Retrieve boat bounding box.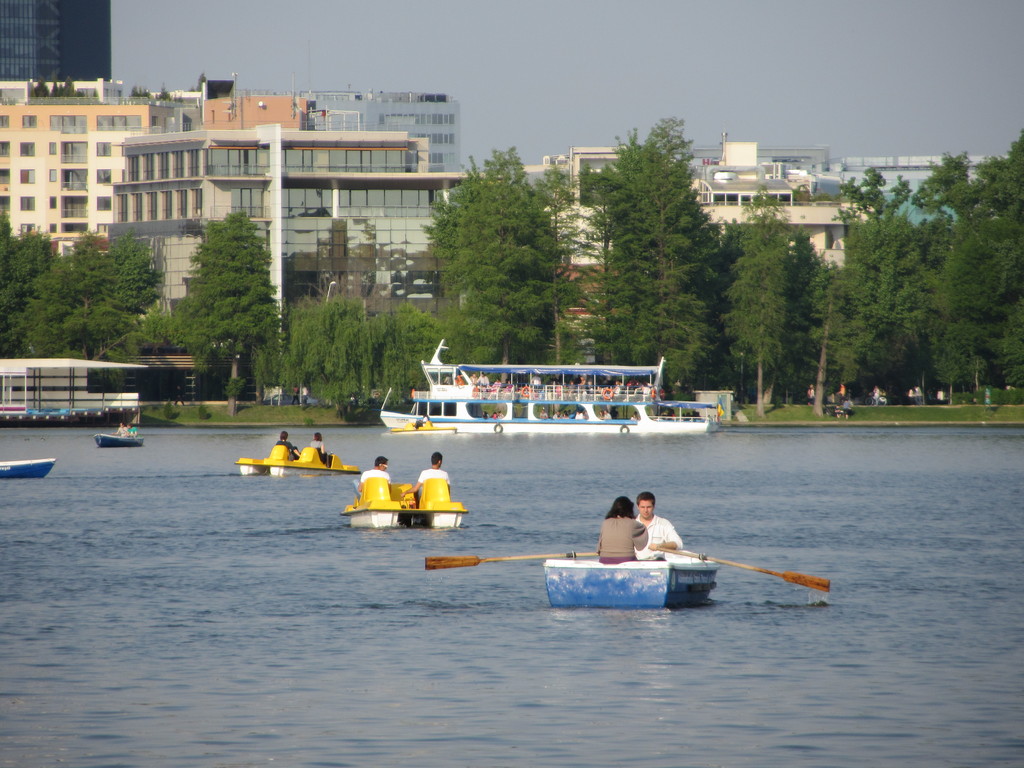
Bounding box: detection(339, 477, 468, 528).
